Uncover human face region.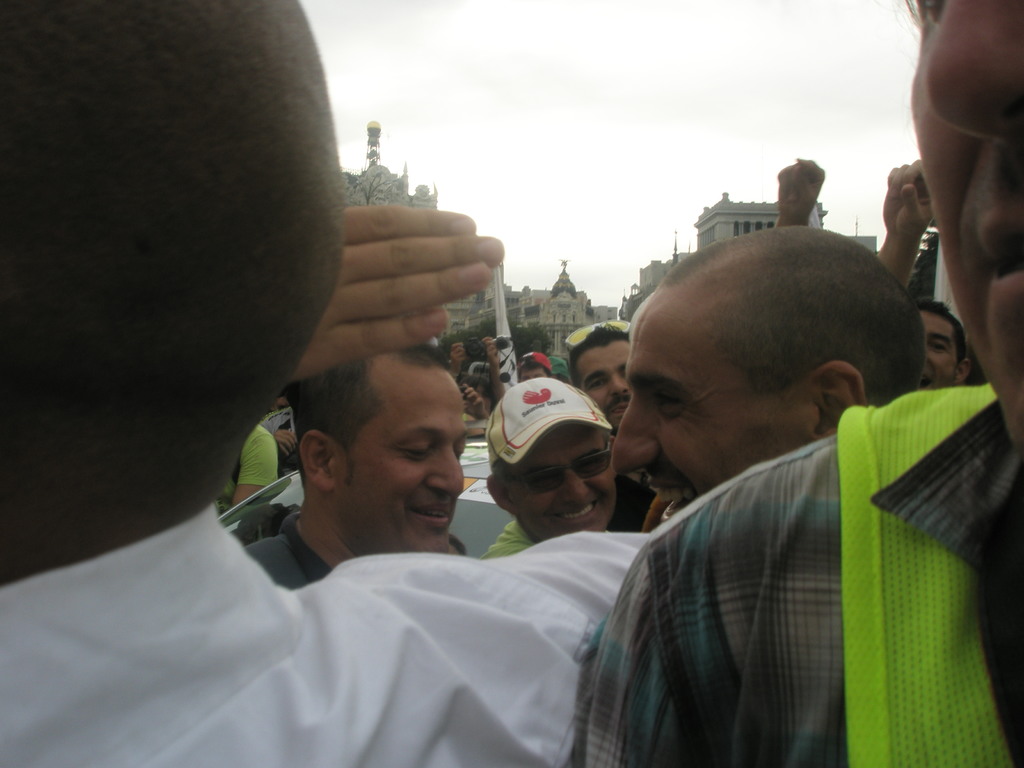
Uncovered: x1=612 y1=300 x2=812 y2=522.
